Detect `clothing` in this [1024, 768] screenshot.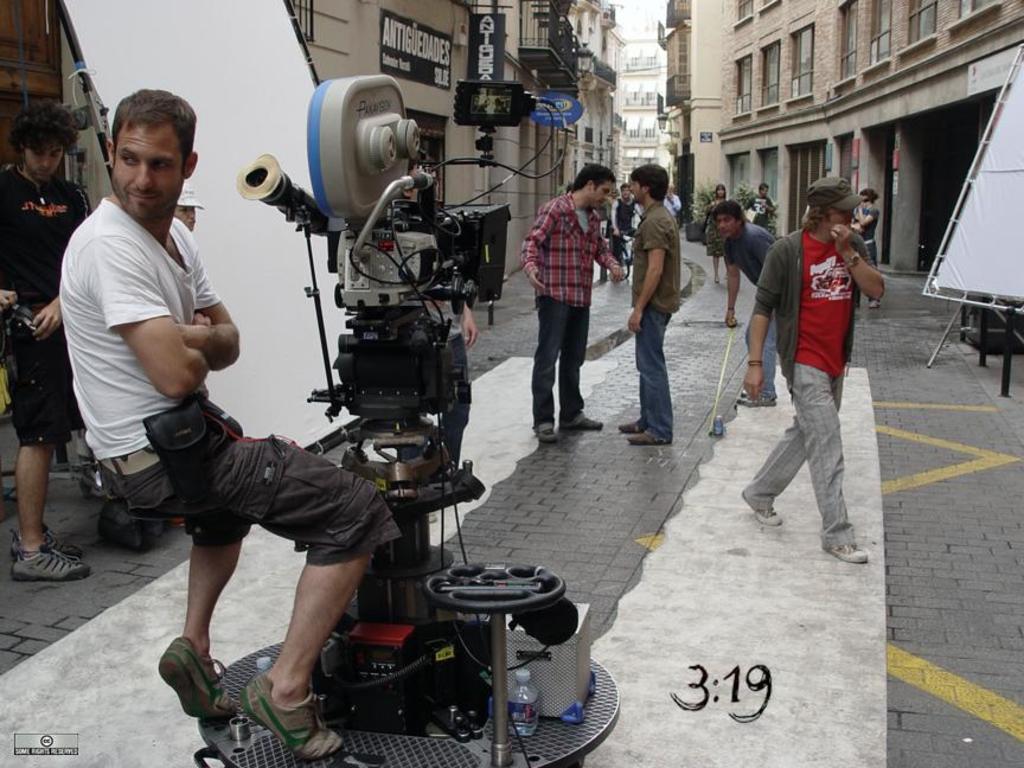
Detection: (x1=759, y1=174, x2=882, y2=533).
